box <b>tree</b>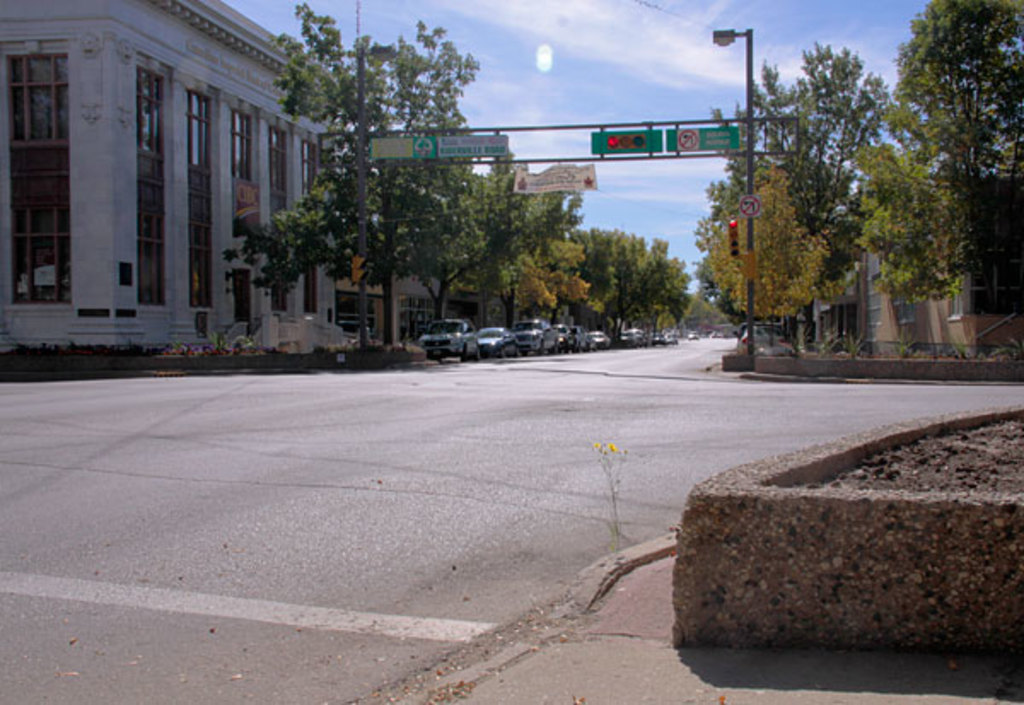
872/3/1002/353
